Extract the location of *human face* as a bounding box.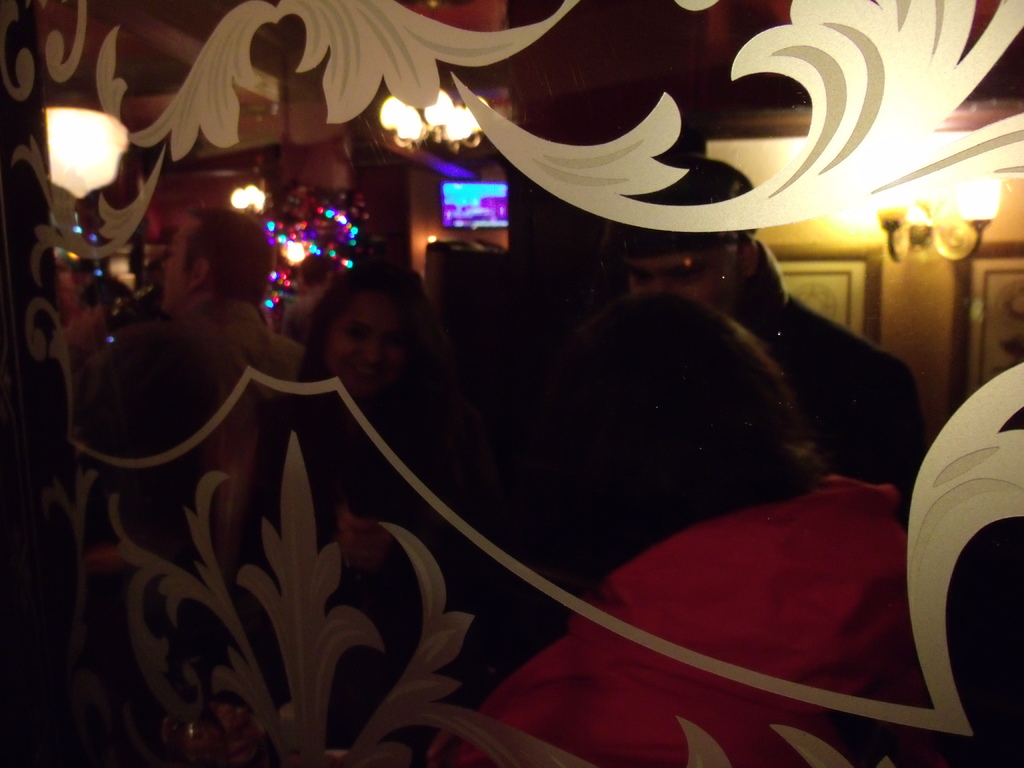
(161,218,197,308).
